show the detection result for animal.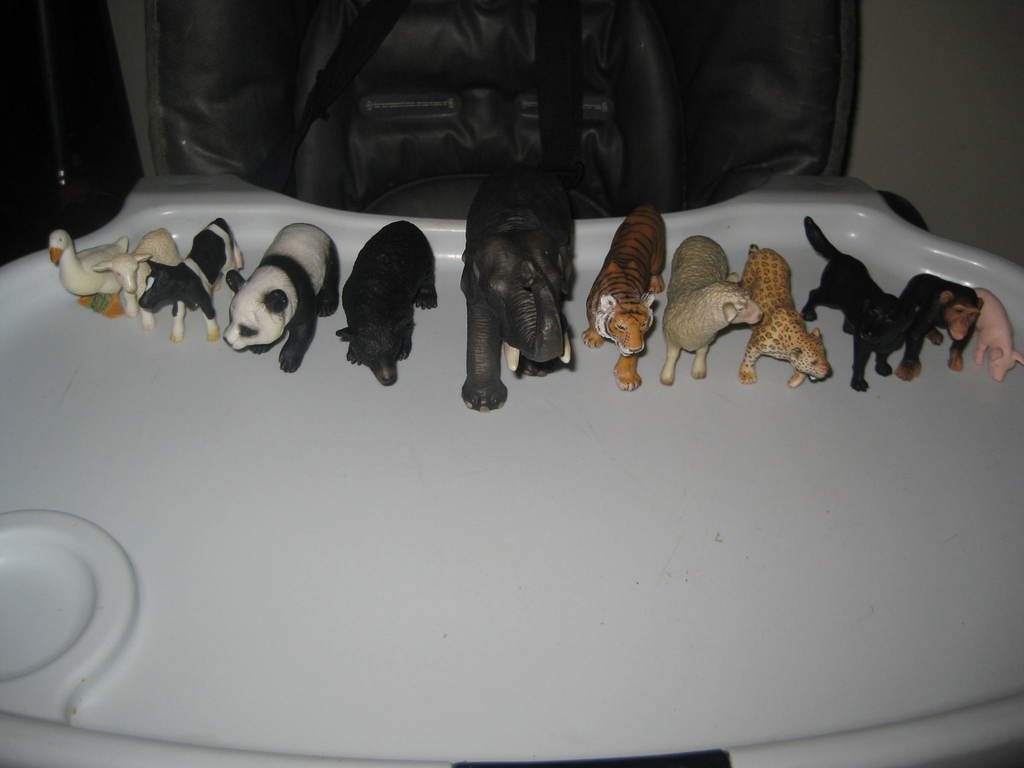
x1=965, y1=287, x2=1023, y2=383.
